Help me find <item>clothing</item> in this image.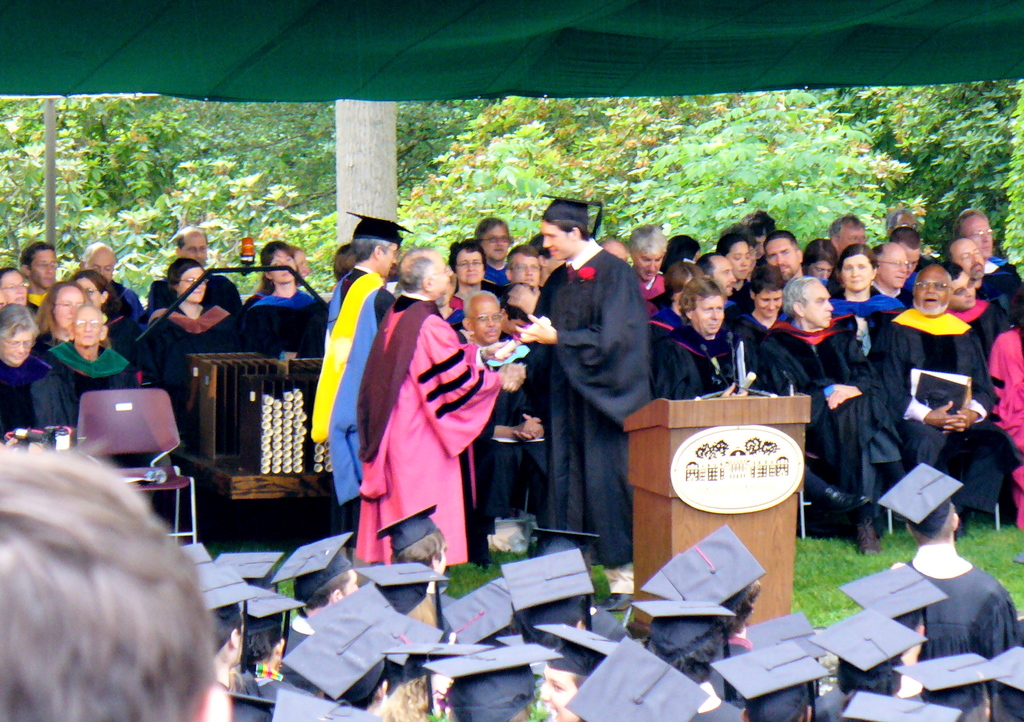
Found it: Rect(762, 331, 870, 495).
